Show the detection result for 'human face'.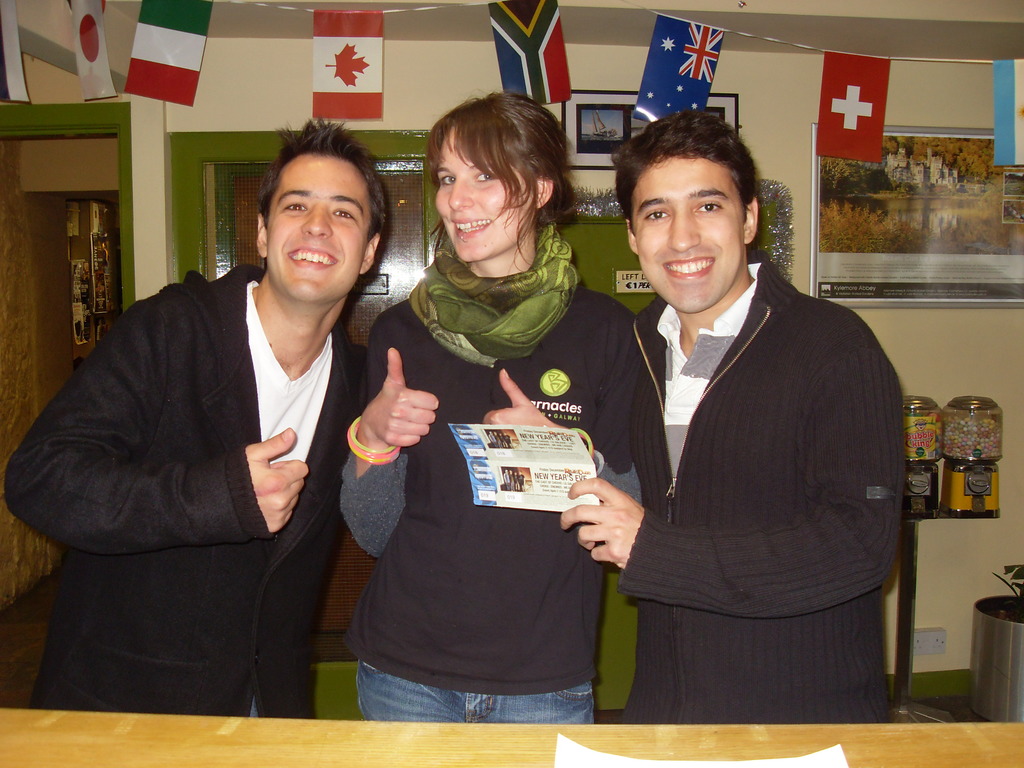
(left=439, top=130, right=539, bottom=264).
